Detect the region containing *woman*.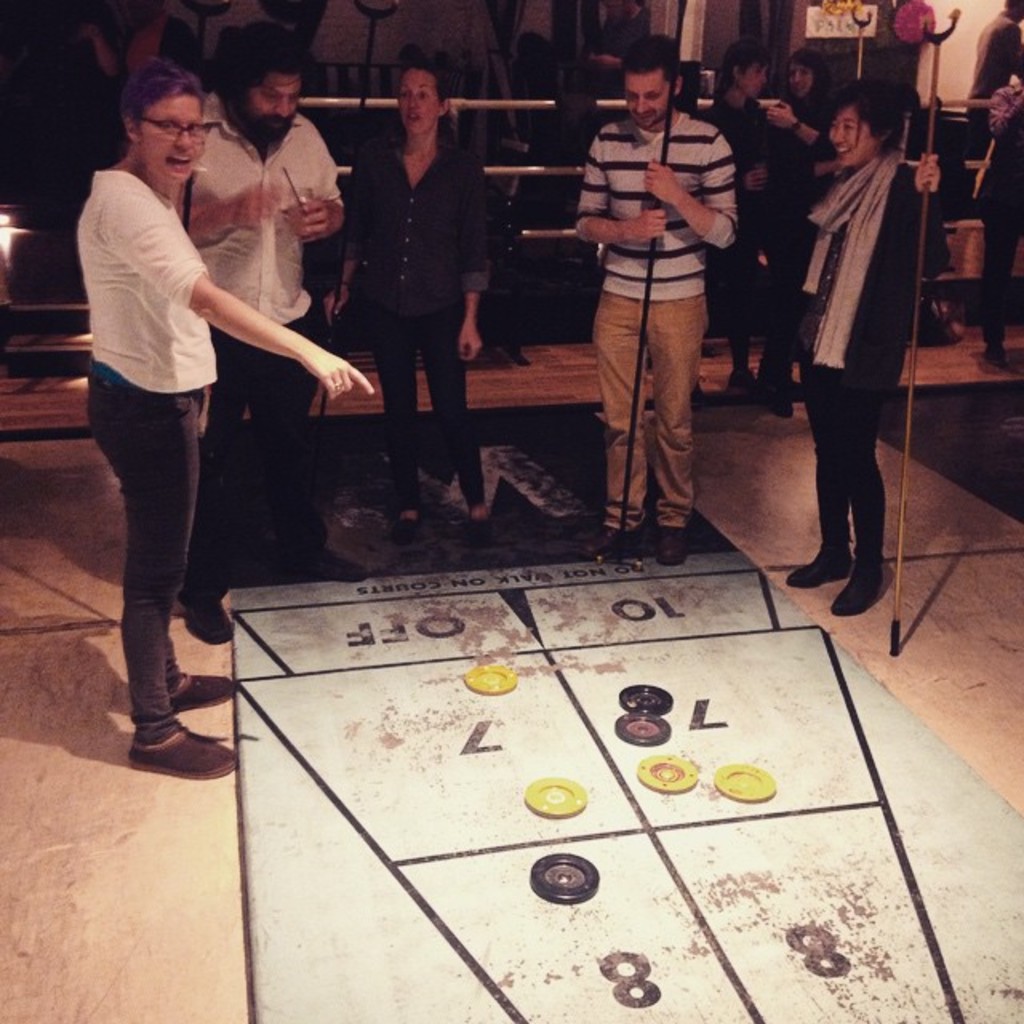
(72, 74, 386, 781).
